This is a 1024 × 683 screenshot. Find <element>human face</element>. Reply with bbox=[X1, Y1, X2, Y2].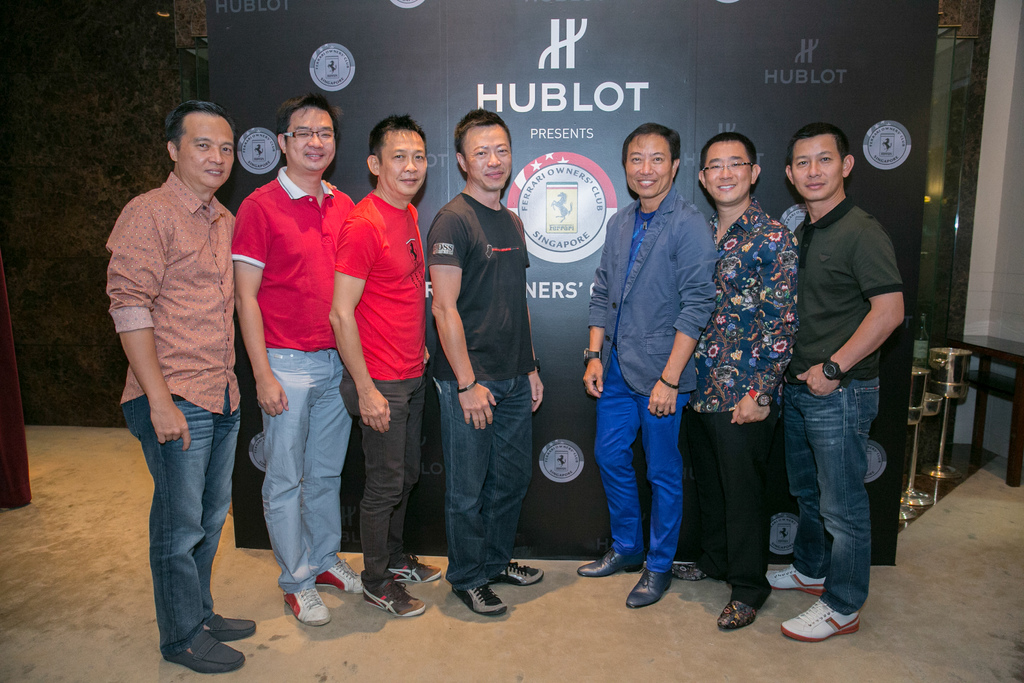
bbox=[378, 129, 430, 195].
